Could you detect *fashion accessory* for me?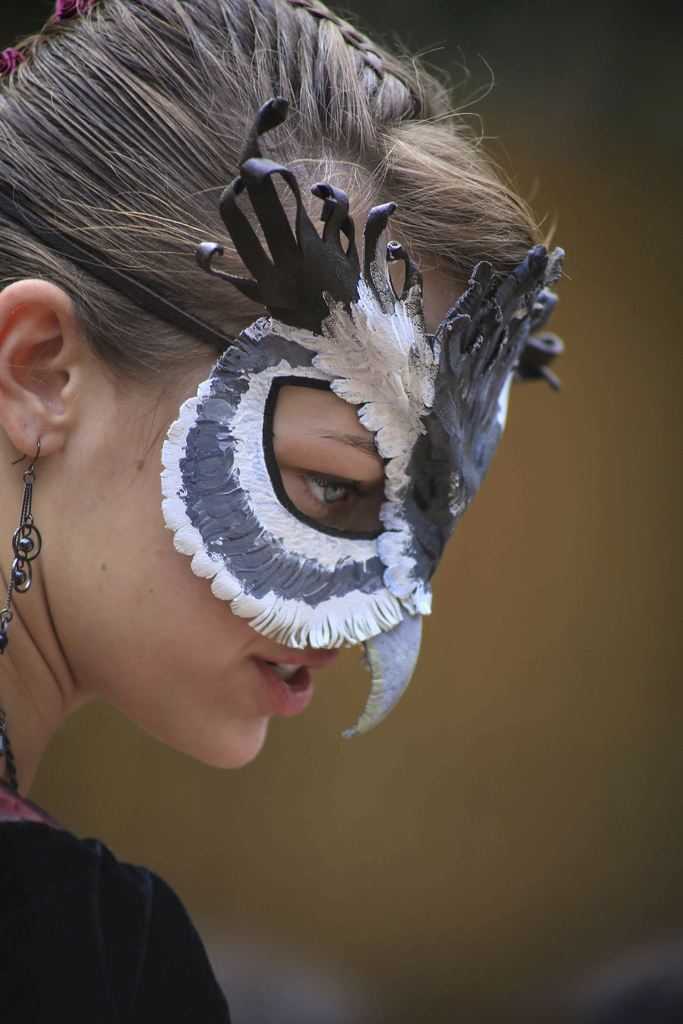
Detection result: pyautogui.locateOnScreen(0, 440, 48, 652).
